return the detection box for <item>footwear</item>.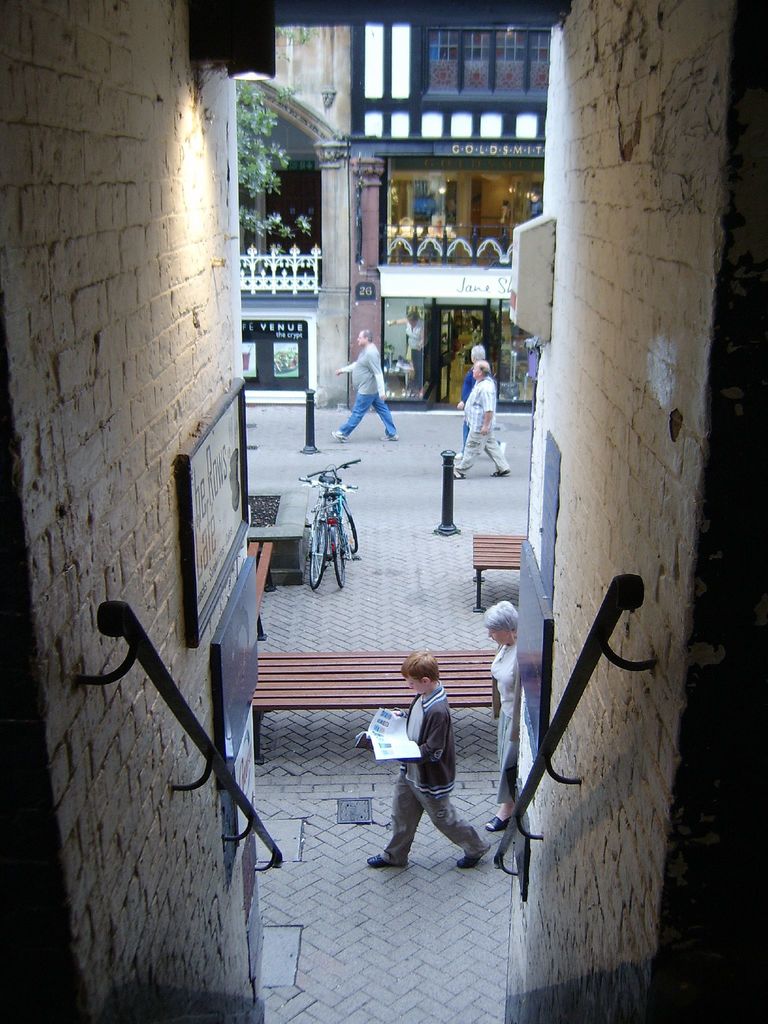
box=[378, 431, 396, 442].
